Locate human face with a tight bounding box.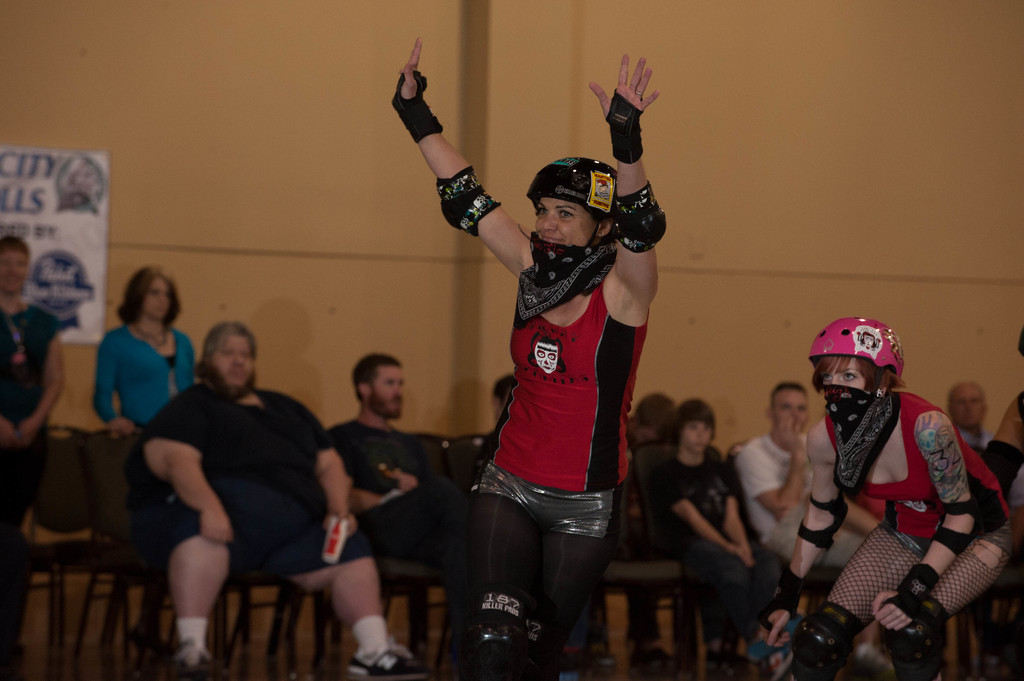
(x1=952, y1=391, x2=995, y2=429).
